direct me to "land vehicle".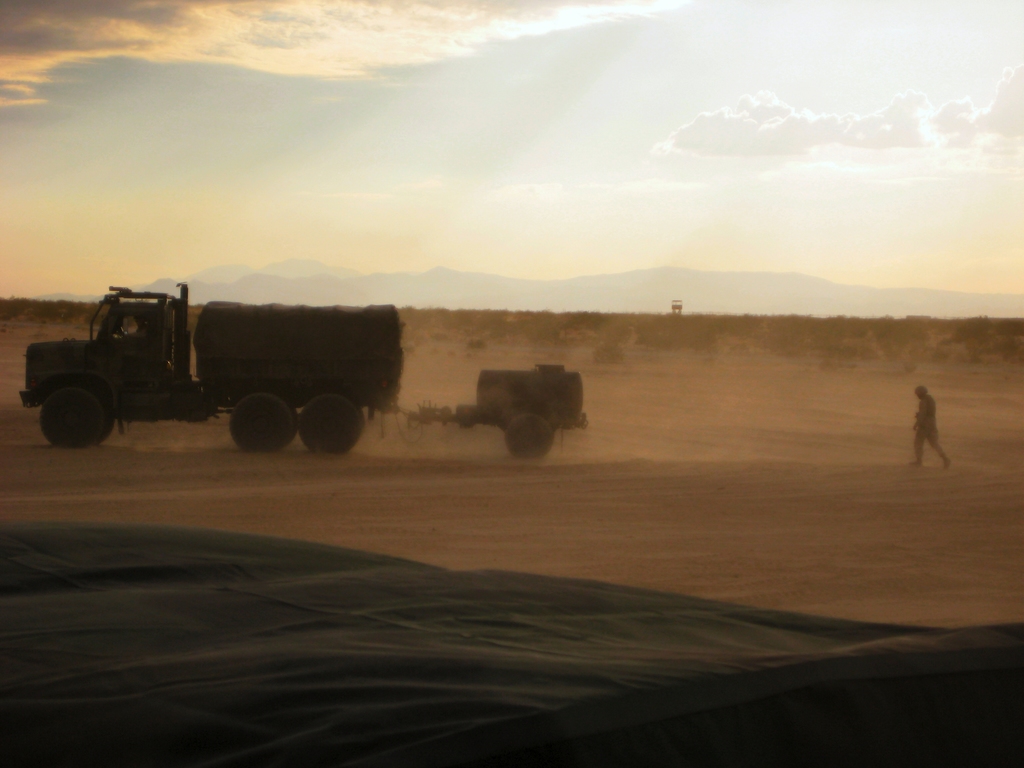
Direction: pyautogui.locateOnScreen(14, 276, 417, 451).
